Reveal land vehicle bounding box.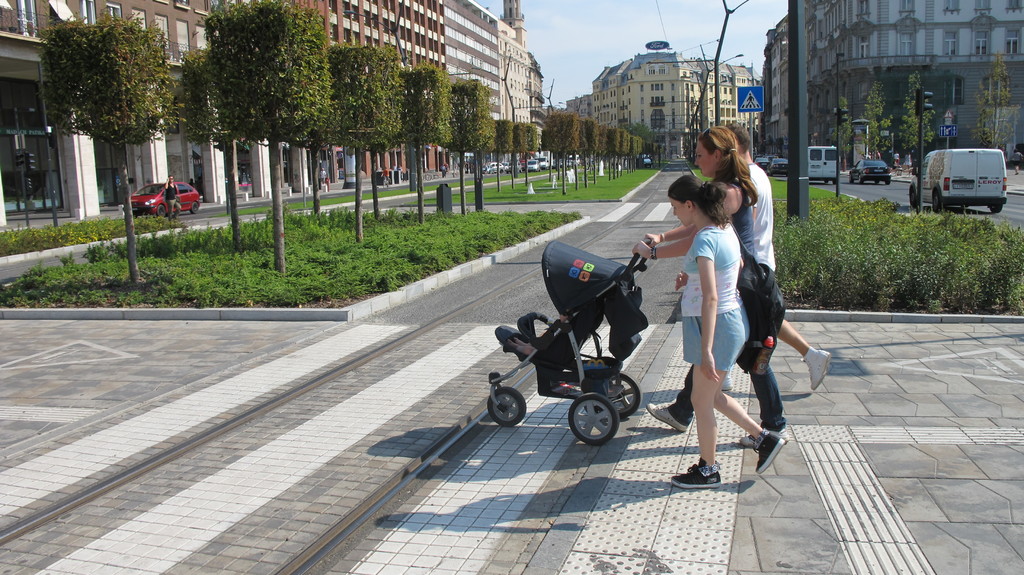
Revealed: [left=526, top=159, right=535, bottom=168].
